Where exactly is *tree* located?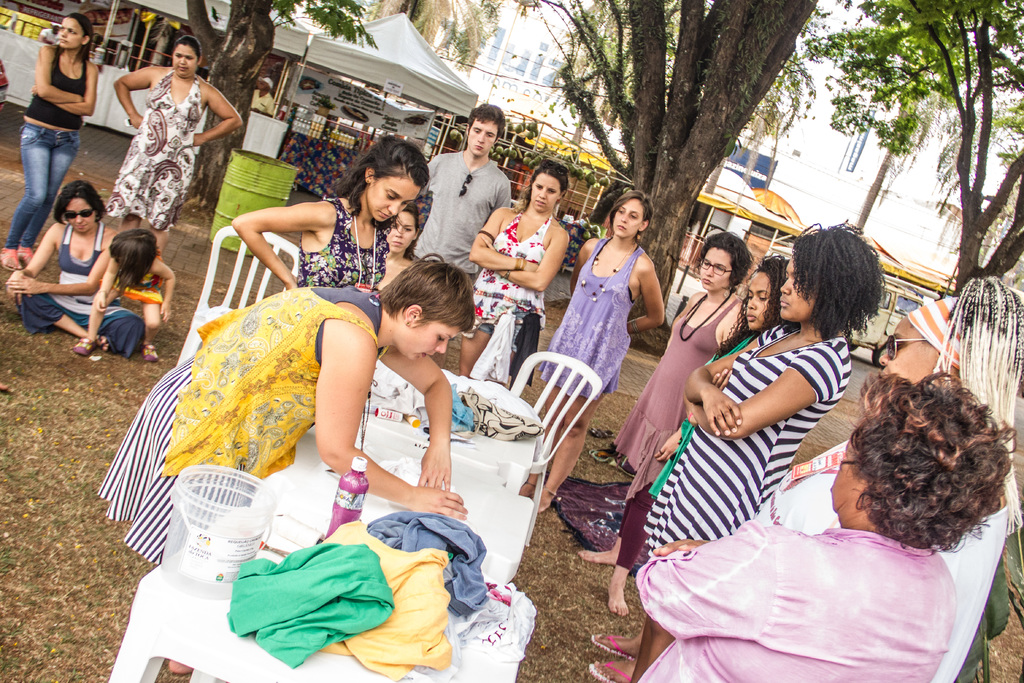
Its bounding box is (left=515, top=0, right=821, bottom=363).
